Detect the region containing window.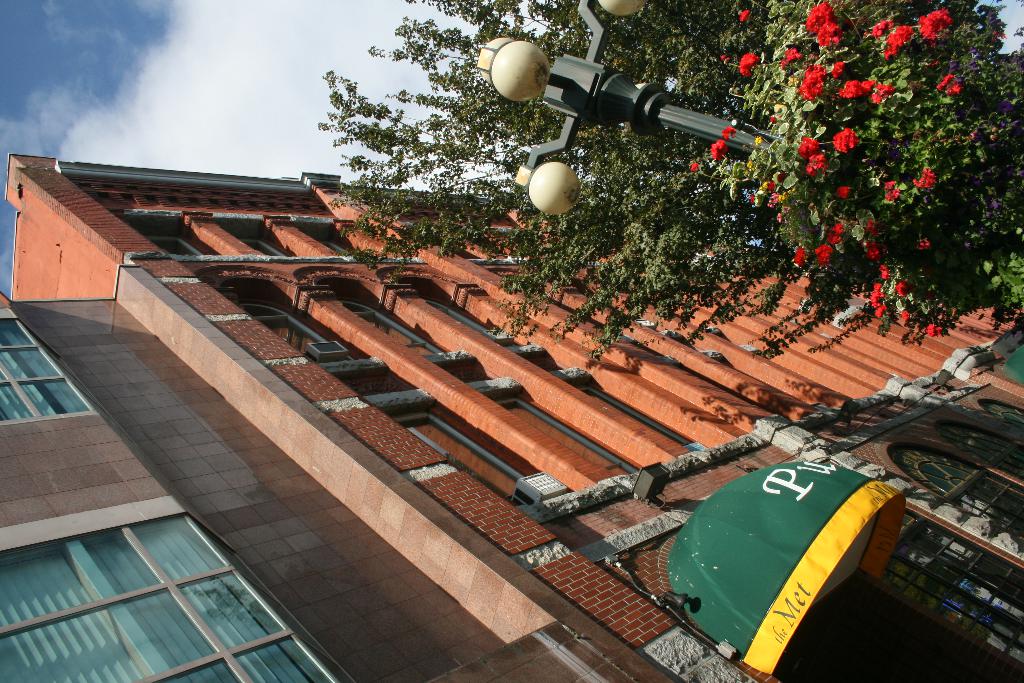
[x1=0, y1=504, x2=314, y2=663].
